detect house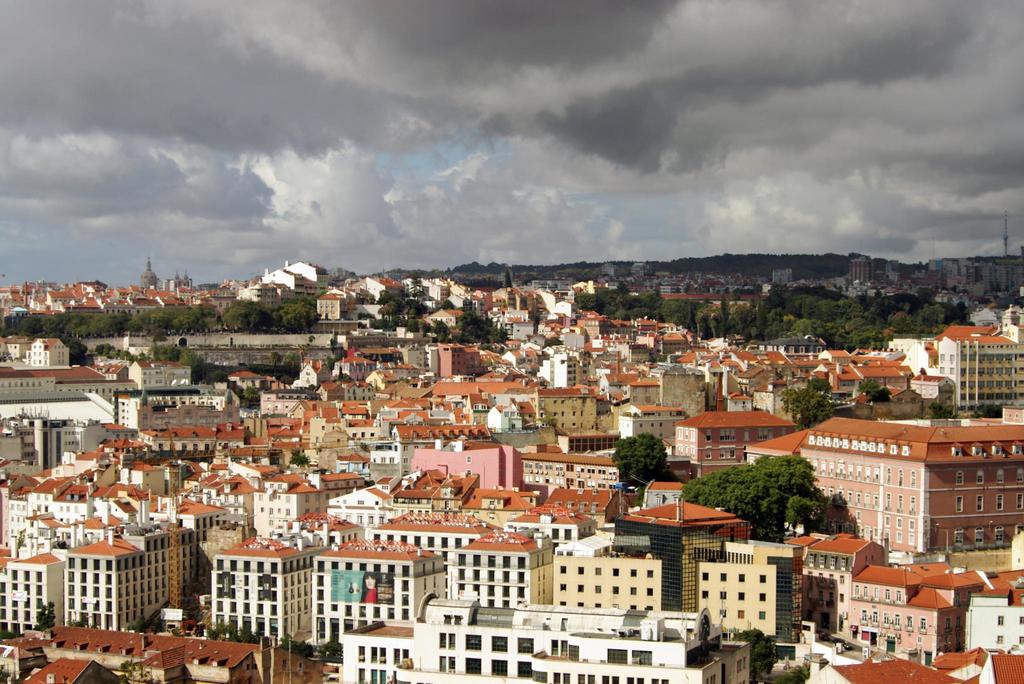
[left=263, top=510, right=360, bottom=562]
